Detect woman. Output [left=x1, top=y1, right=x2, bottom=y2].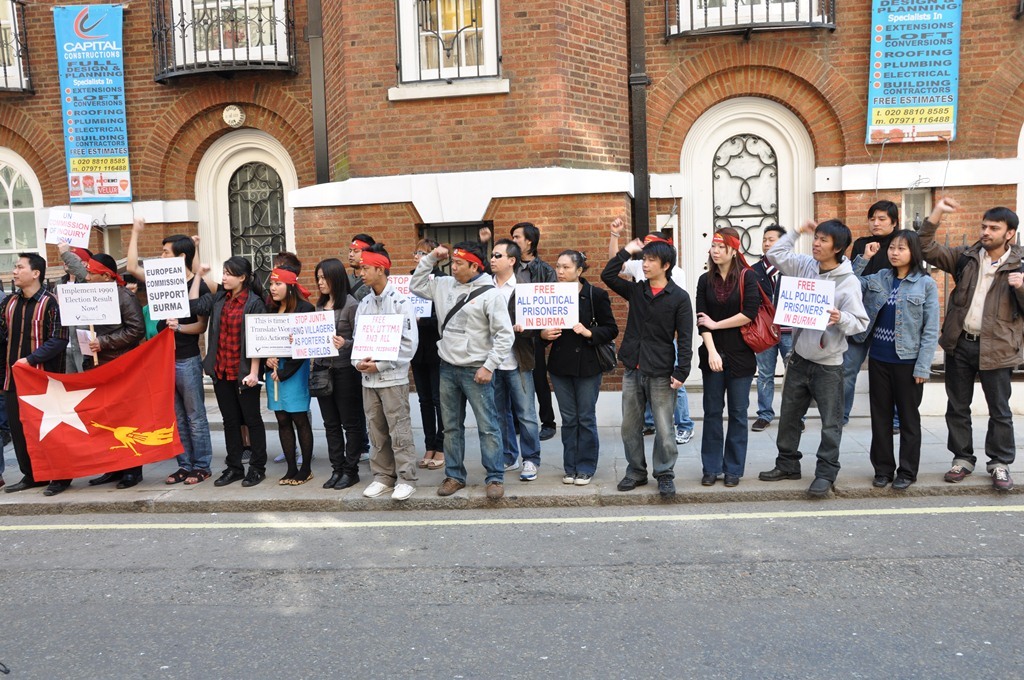
[left=263, top=267, right=315, bottom=485].
